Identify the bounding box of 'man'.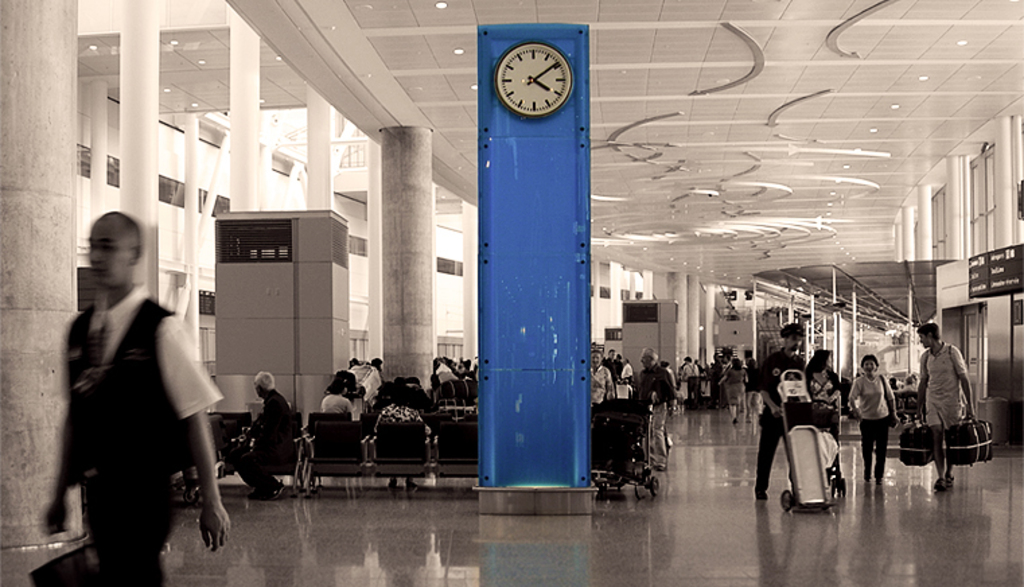
detection(752, 326, 809, 502).
